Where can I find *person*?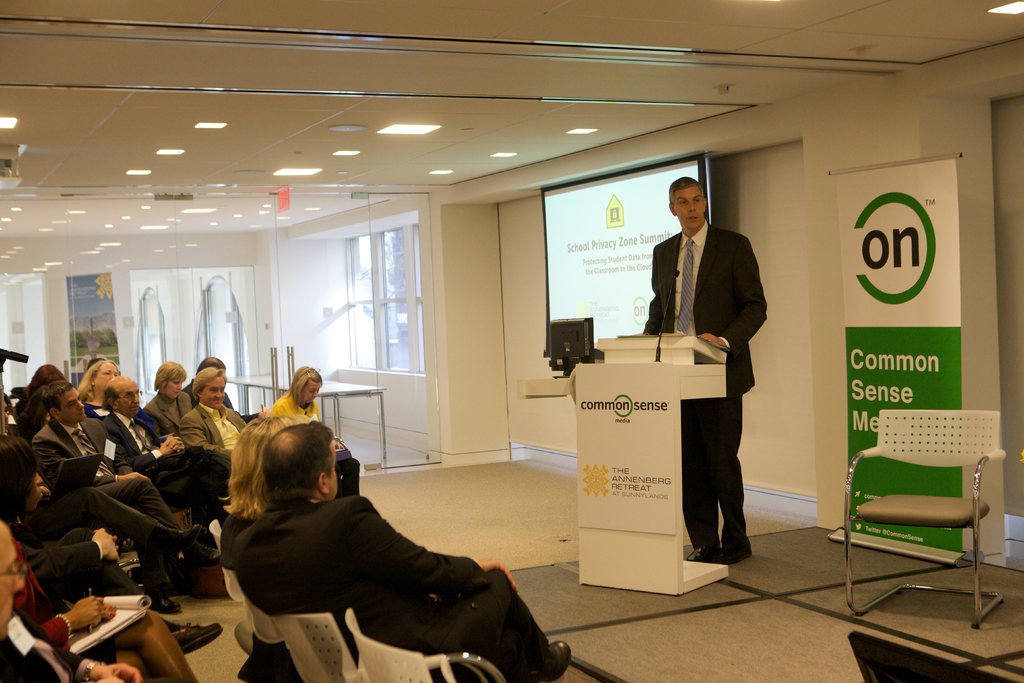
You can find it at 0/519/145/682.
